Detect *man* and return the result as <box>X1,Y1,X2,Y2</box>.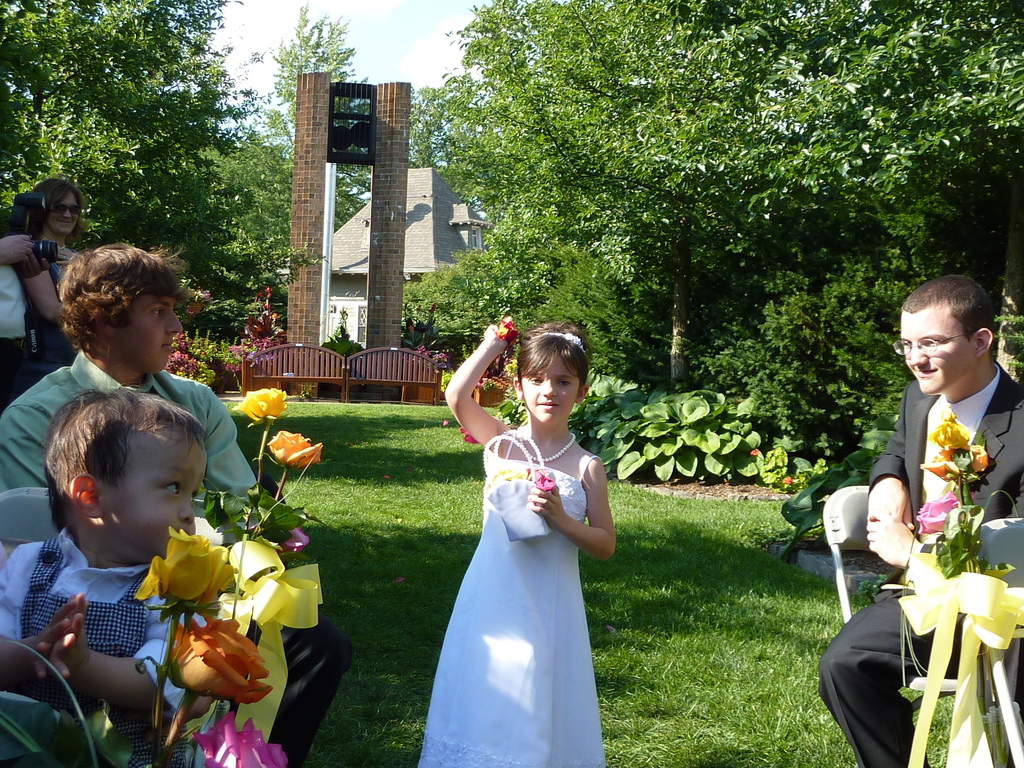
<box>839,275,1018,718</box>.
